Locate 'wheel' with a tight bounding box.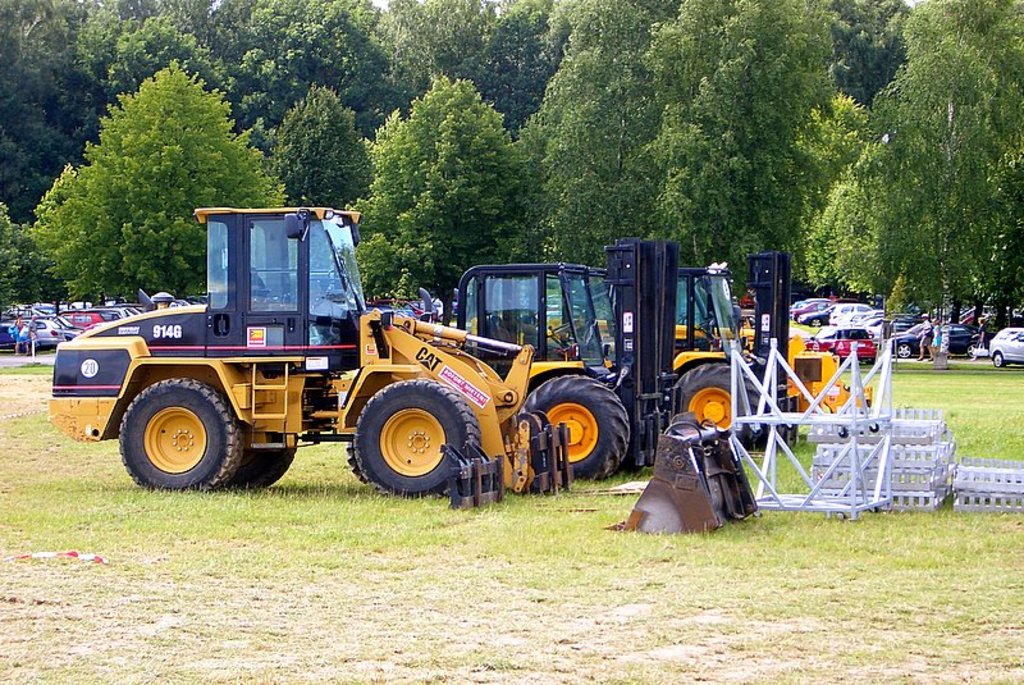
230 444 300 490.
